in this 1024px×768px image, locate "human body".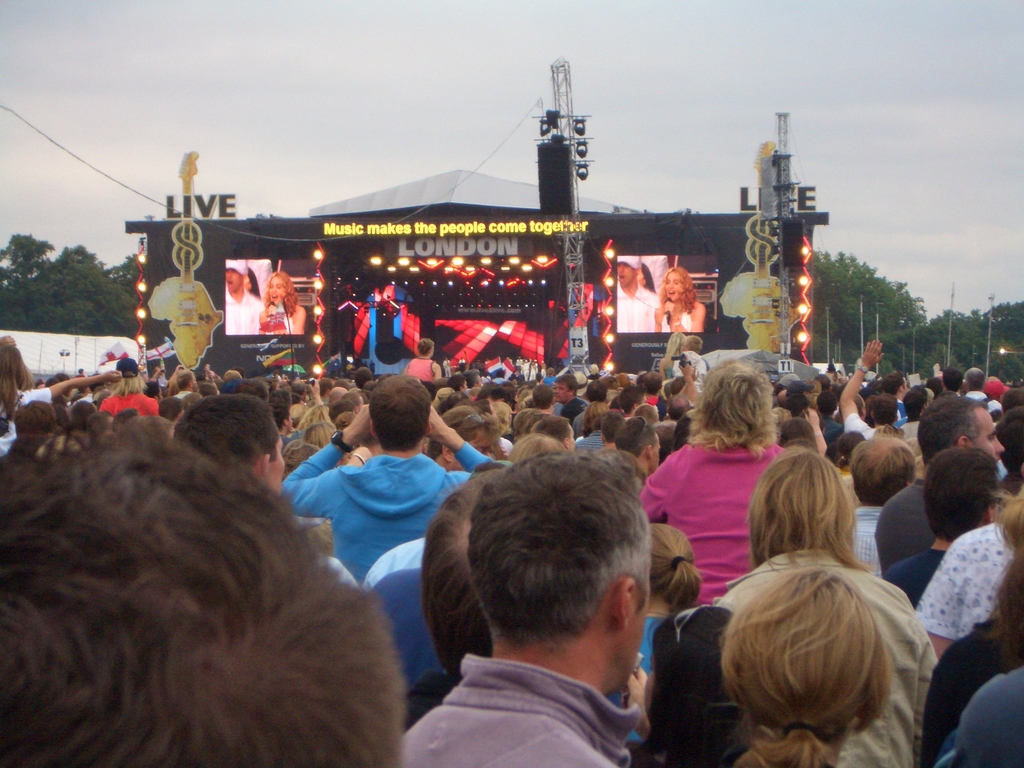
Bounding box: <bbox>399, 360, 444, 383</bbox>.
